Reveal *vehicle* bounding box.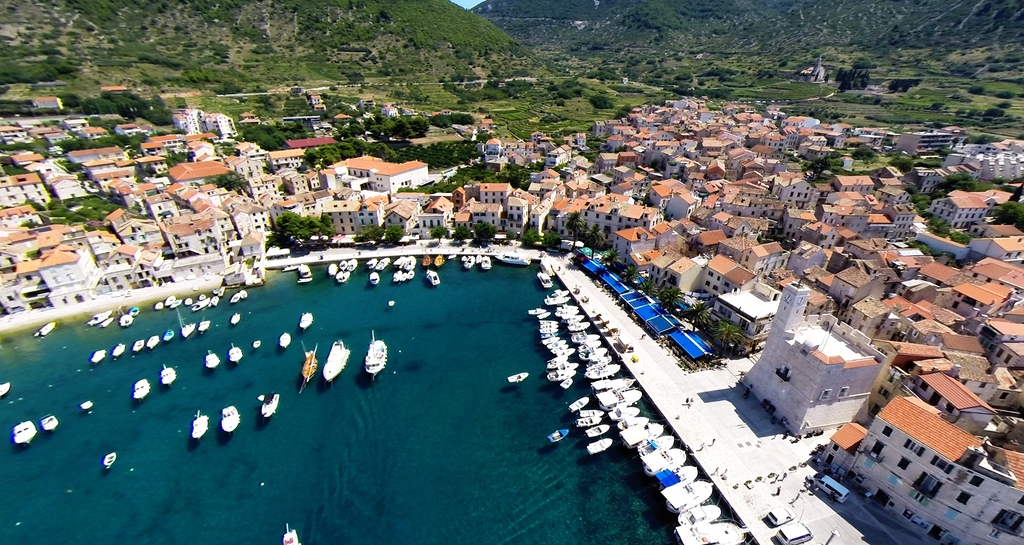
Revealed: <bbox>279, 331, 294, 348</bbox>.
